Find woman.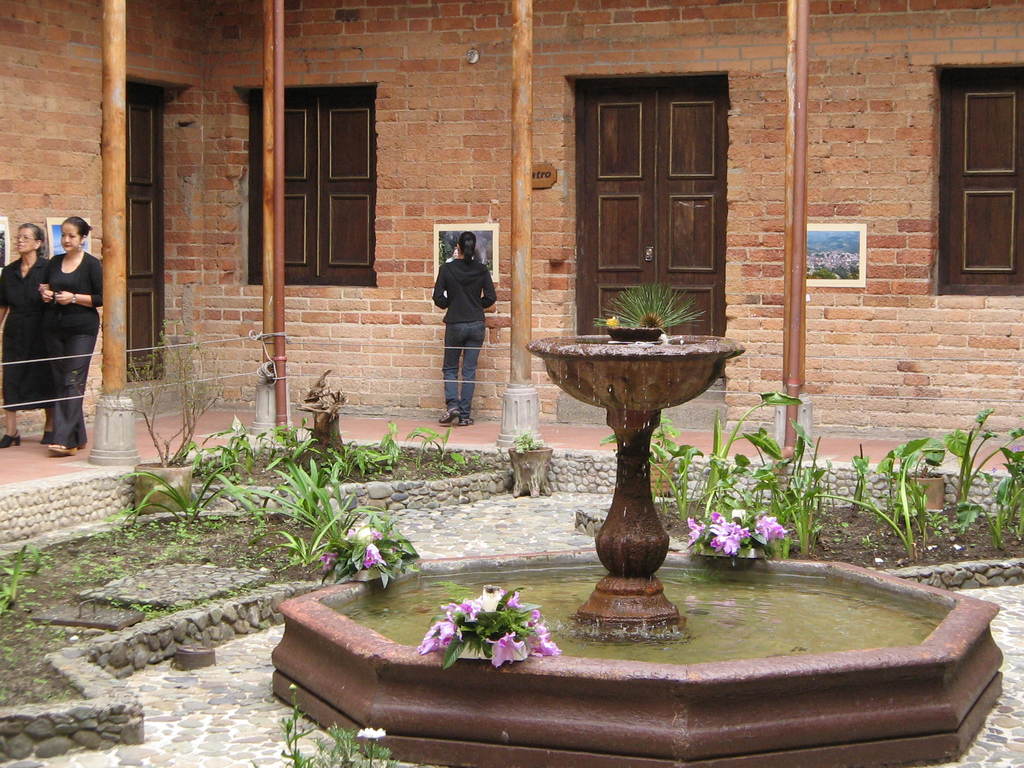
[left=0, top=220, right=55, bottom=455].
